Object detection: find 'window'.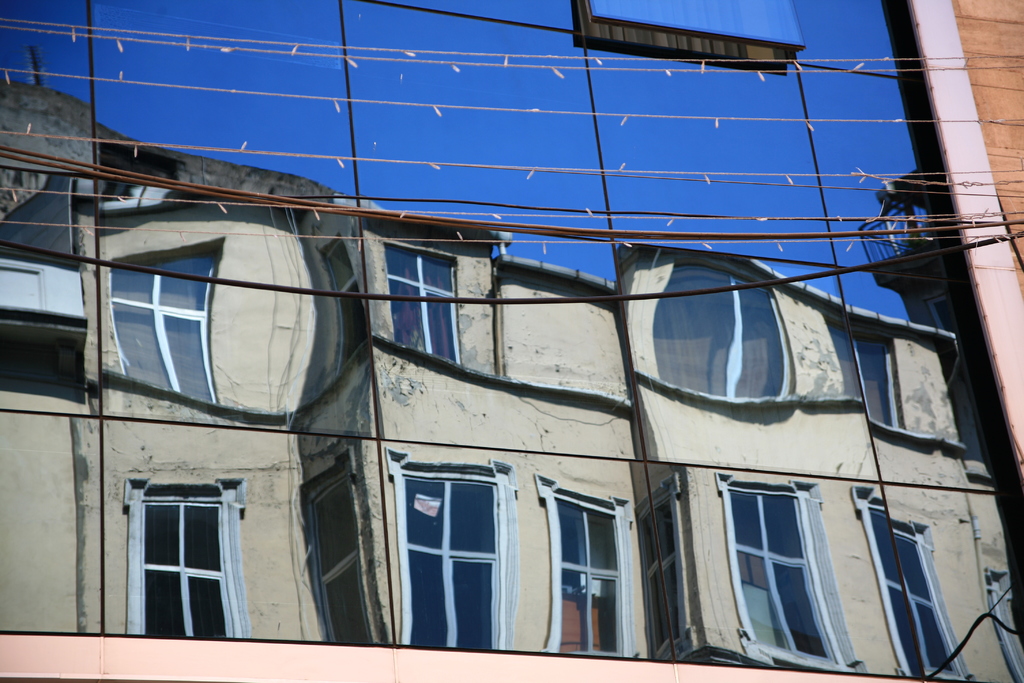
crop(984, 573, 1023, 680).
